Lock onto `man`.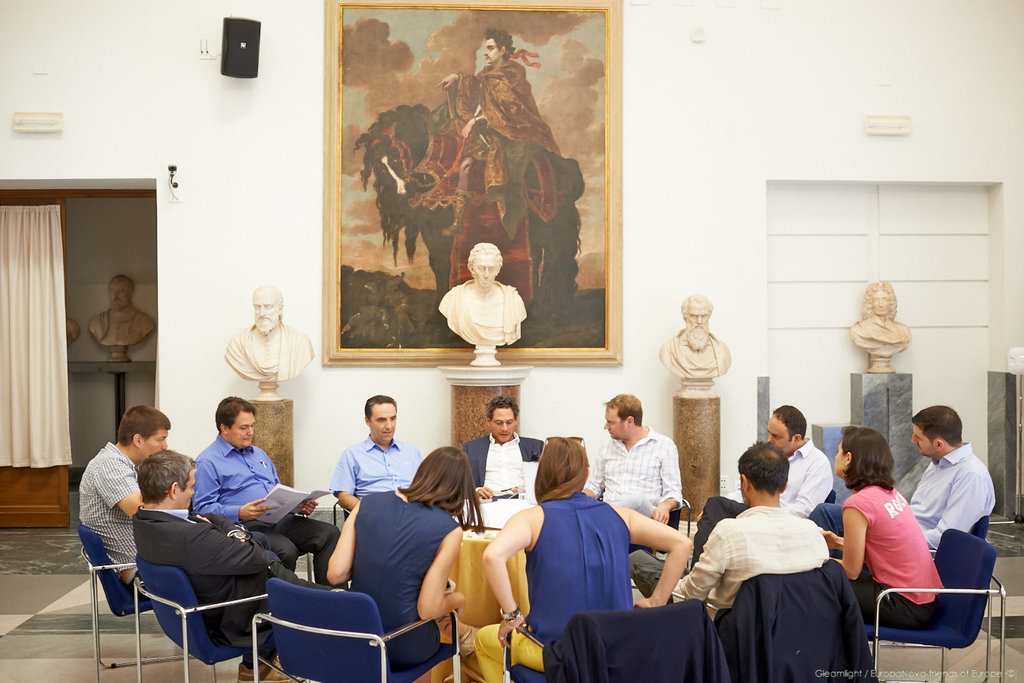
Locked: 130,449,336,682.
